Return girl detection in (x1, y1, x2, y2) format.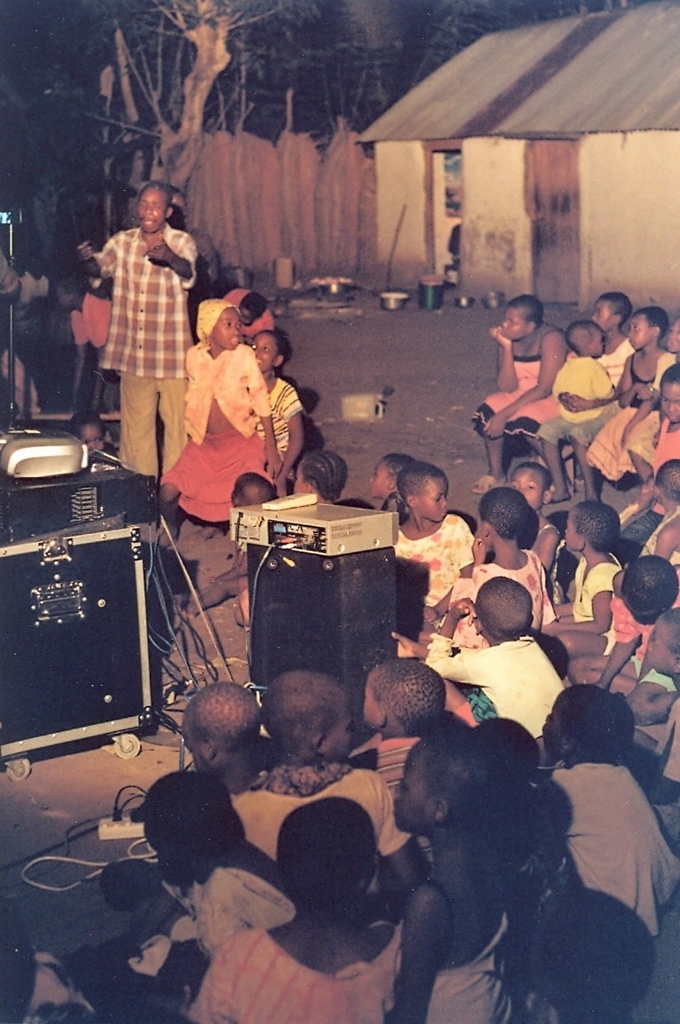
(451, 486, 556, 650).
